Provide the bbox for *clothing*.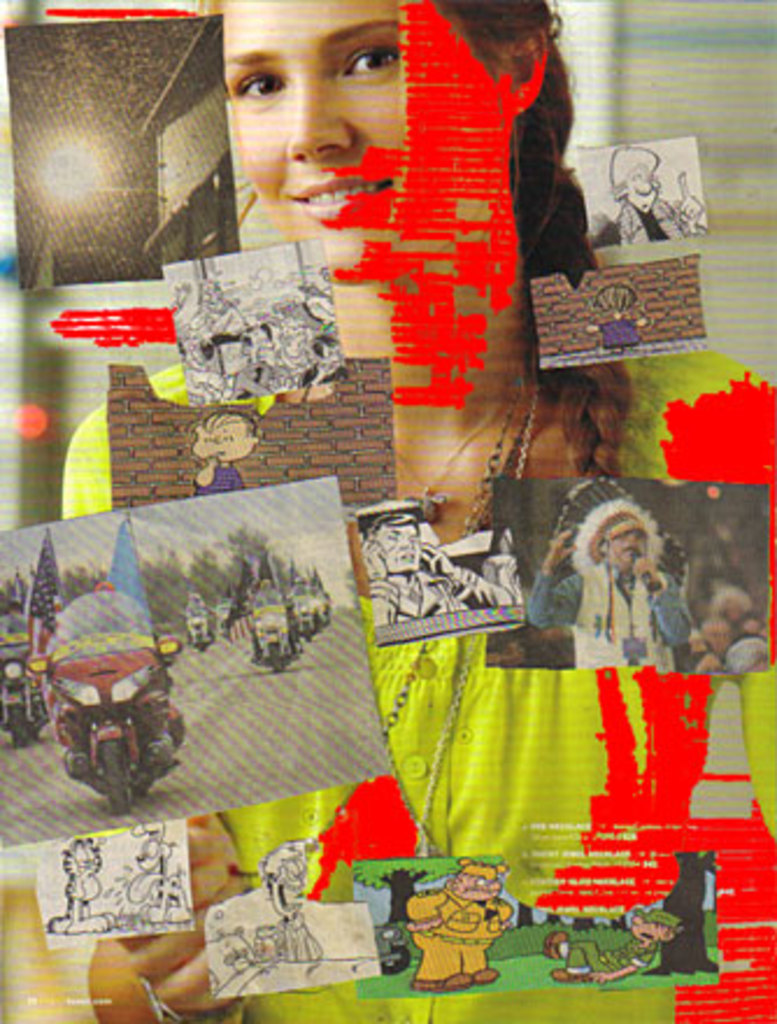
bbox=[398, 889, 519, 977].
